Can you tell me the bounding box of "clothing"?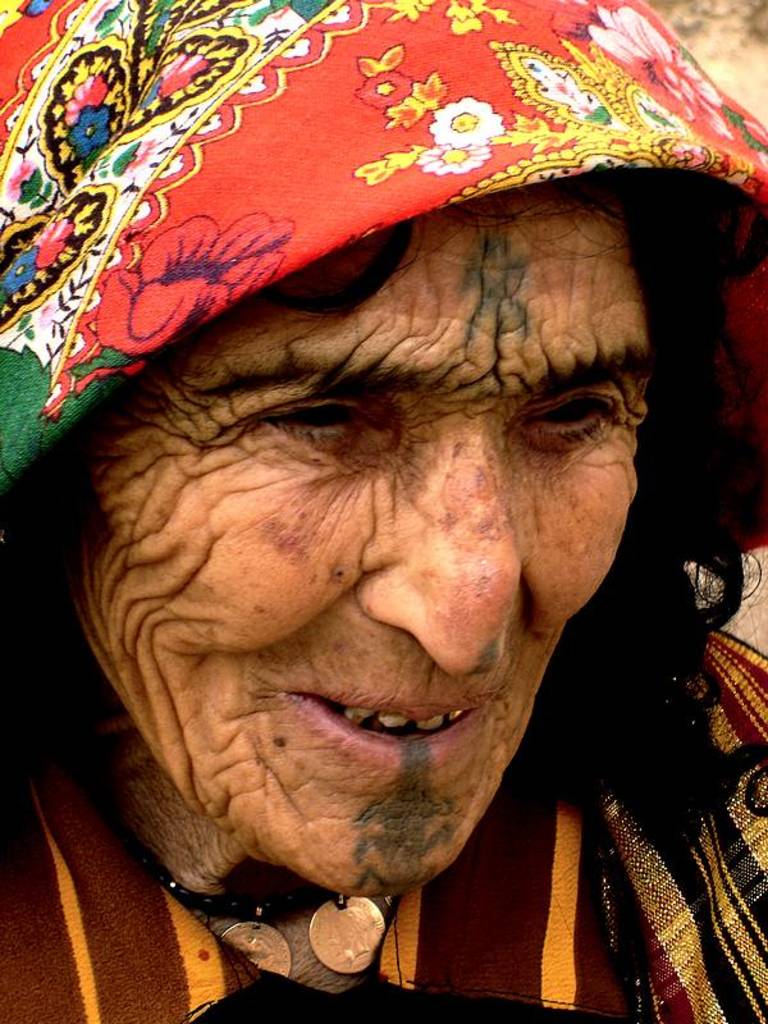
{"x1": 1, "y1": 1, "x2": 765, "y2": 1020}.
